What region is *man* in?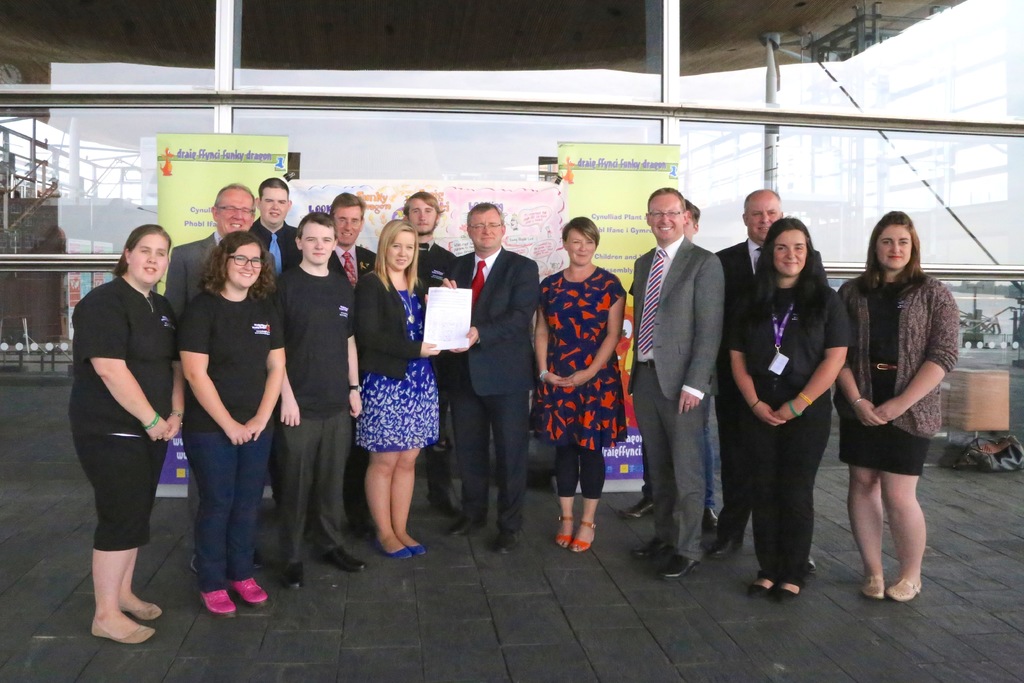
l=62, t=203, r=189, b=637.
